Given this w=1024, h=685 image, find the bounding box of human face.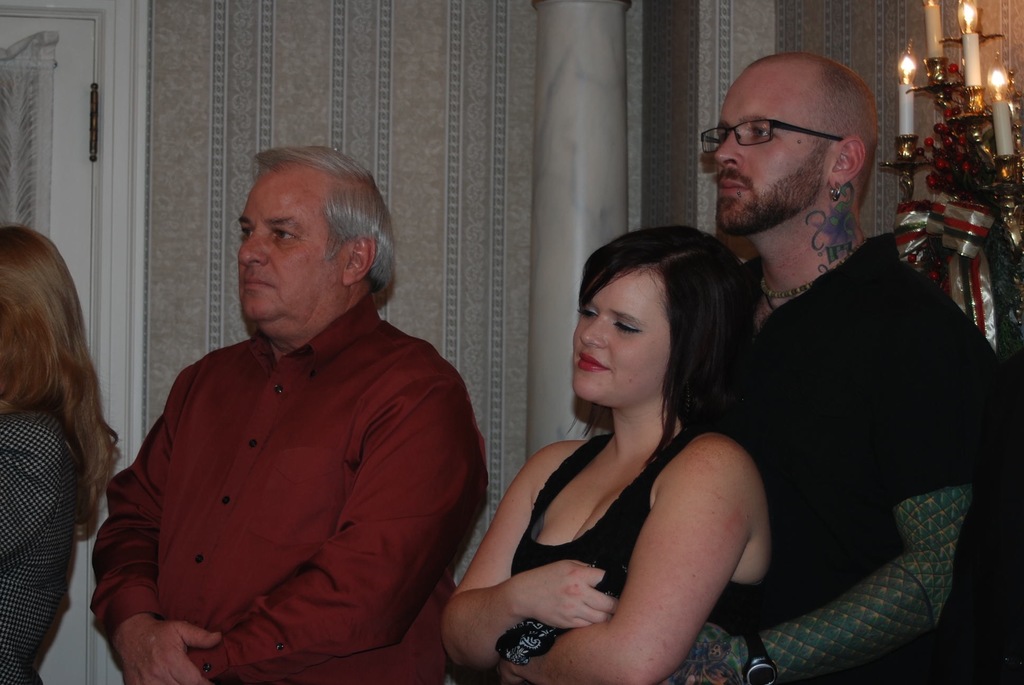
x1=722, y1=66, x2=838, y2=232.
